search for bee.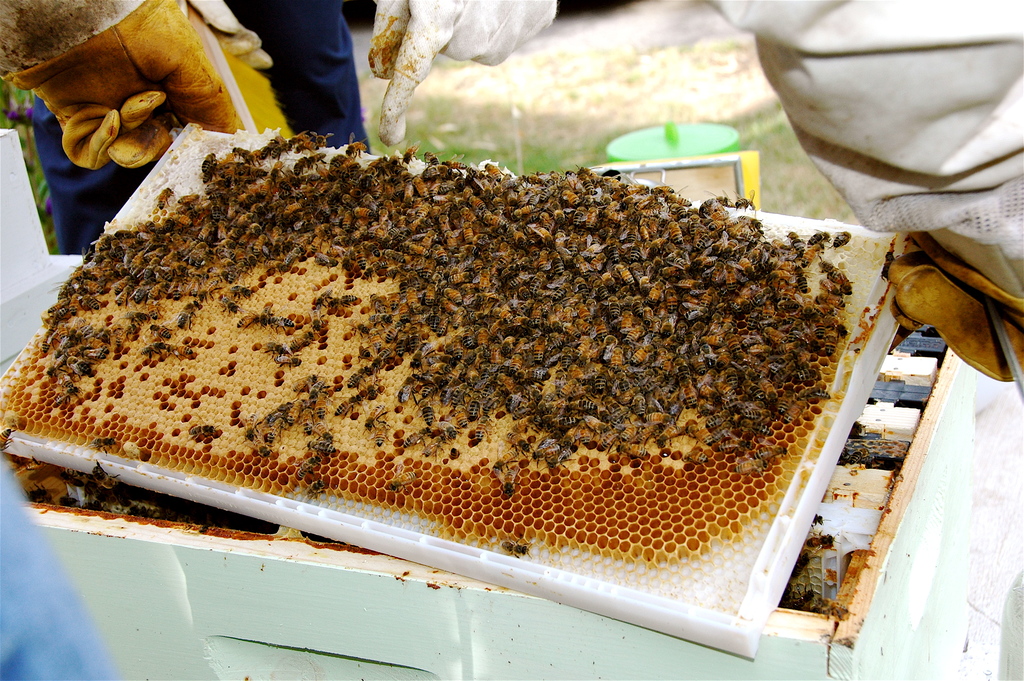
Found at l=819, t=285, r=846, b=306.
